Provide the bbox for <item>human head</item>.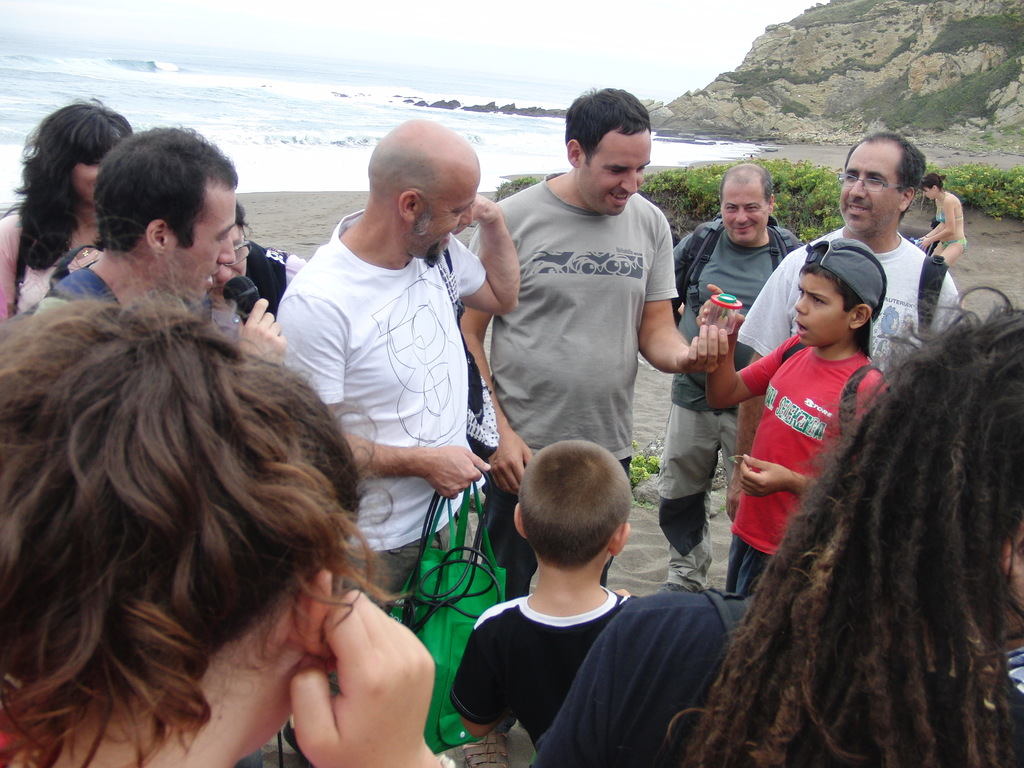
left=717, top=160, right=773, bottom=242.
